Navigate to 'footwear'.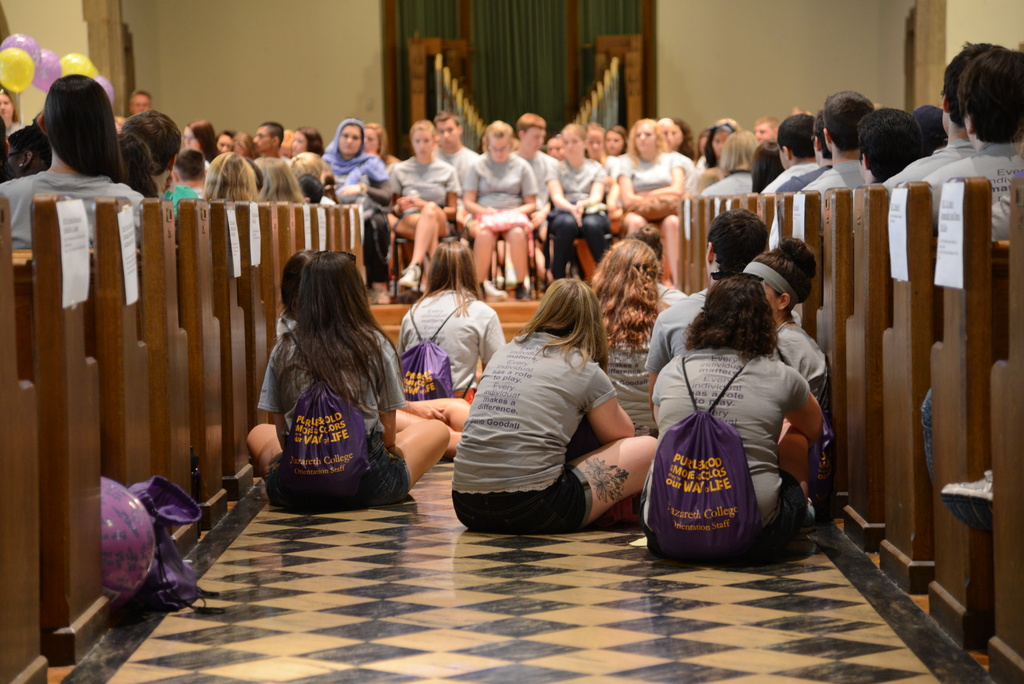
Navigation target: x1=374 y1=288 x2=393 y2=304.
